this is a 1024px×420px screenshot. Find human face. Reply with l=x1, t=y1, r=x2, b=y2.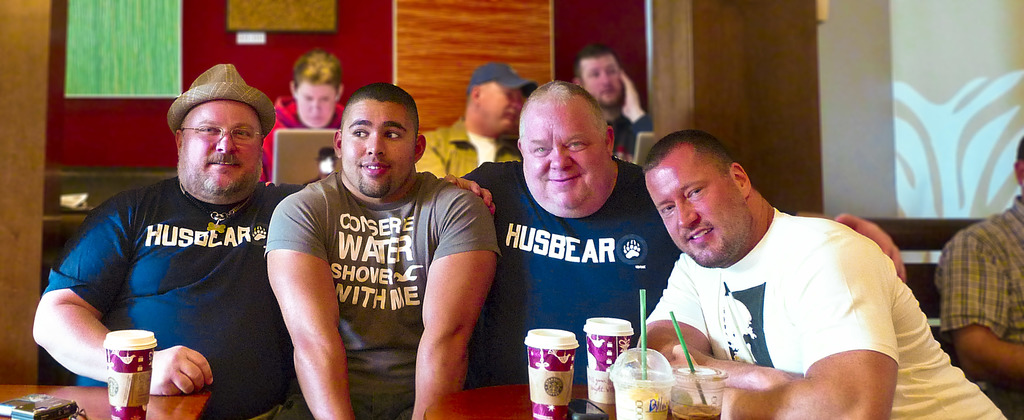
l=522, t=106, r=606, b=206.
